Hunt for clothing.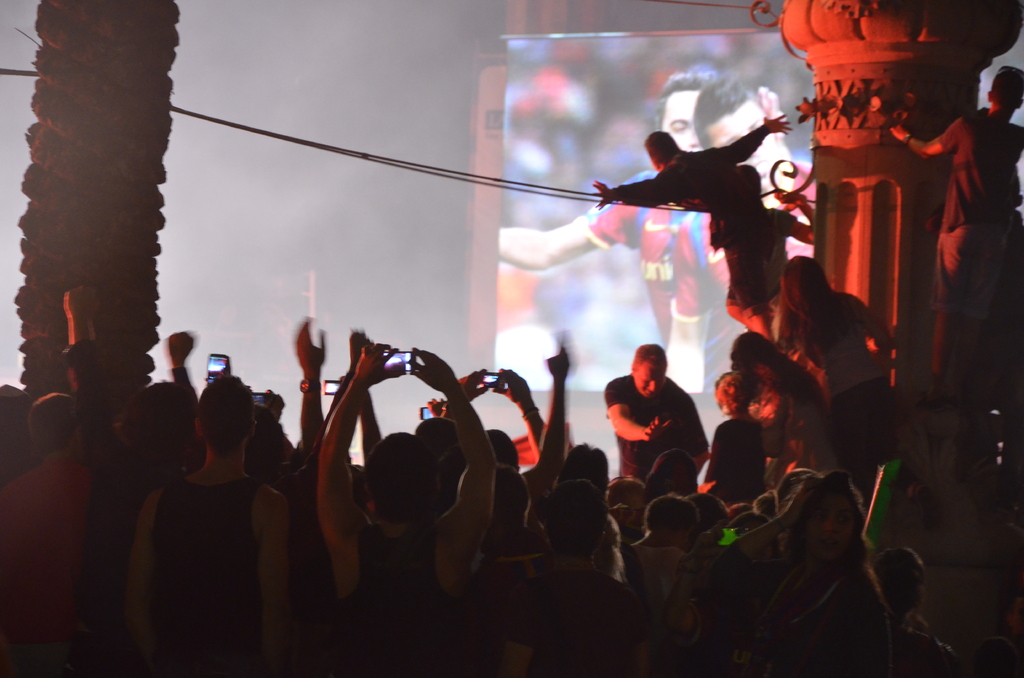
Hunted down at (left=483, top=551, right=662, bottom=677).
